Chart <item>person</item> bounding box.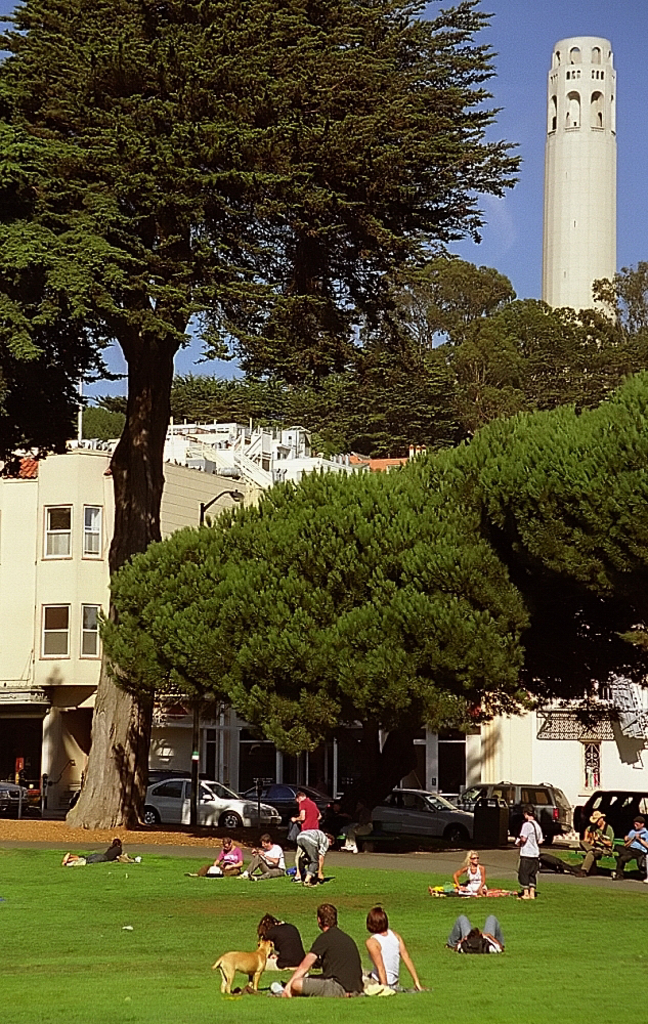
Charted: (left=285, top=785, right=323, bottom=883).
